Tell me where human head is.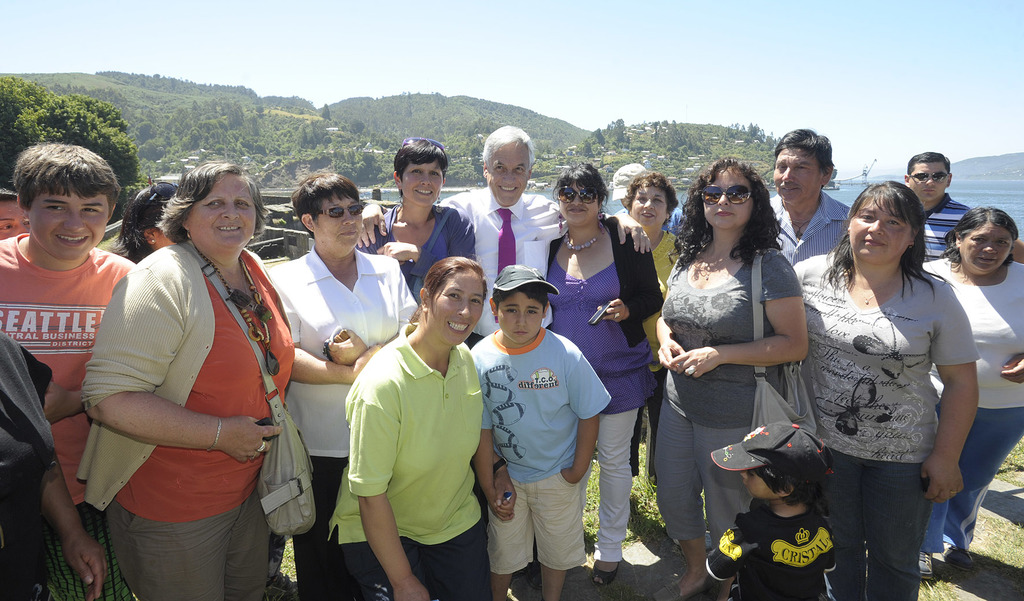
human head is at (490, 284, 552, 344).
